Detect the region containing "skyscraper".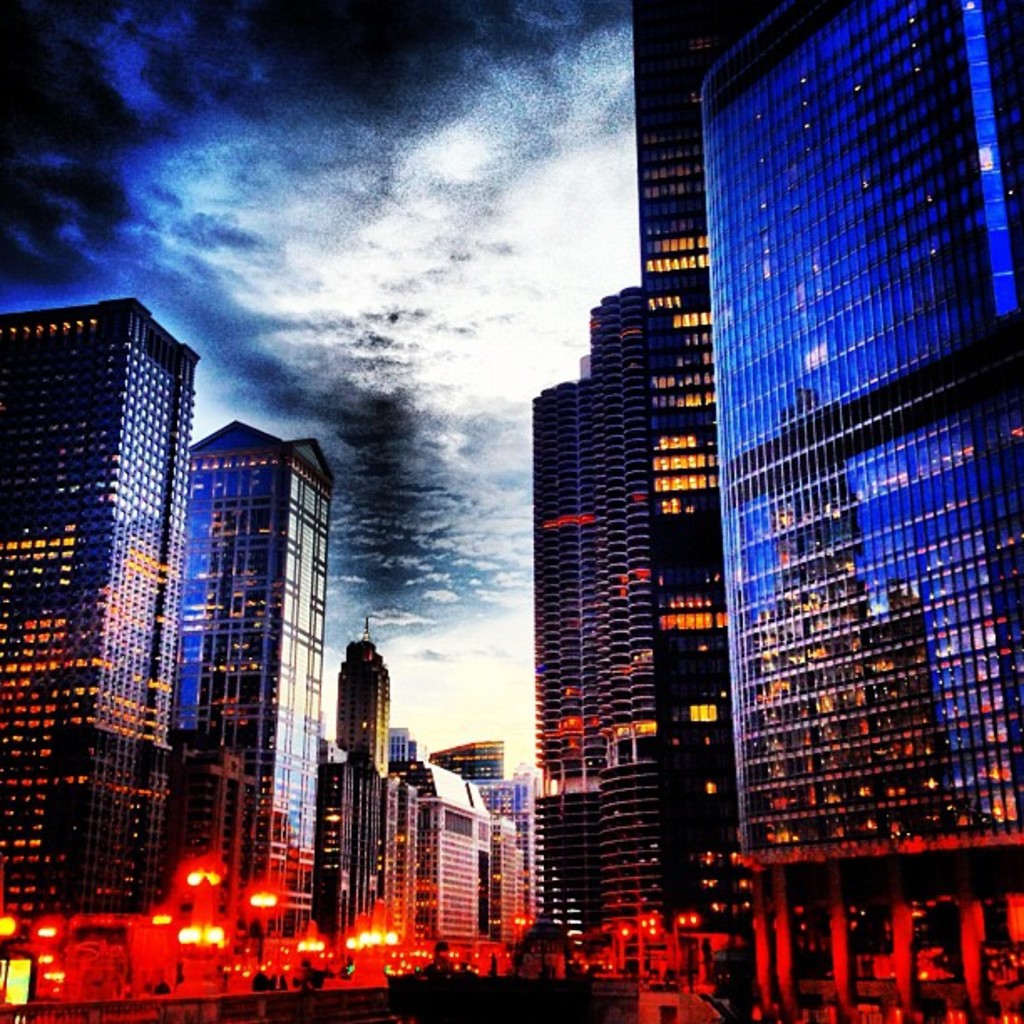
582,283,674,952.
